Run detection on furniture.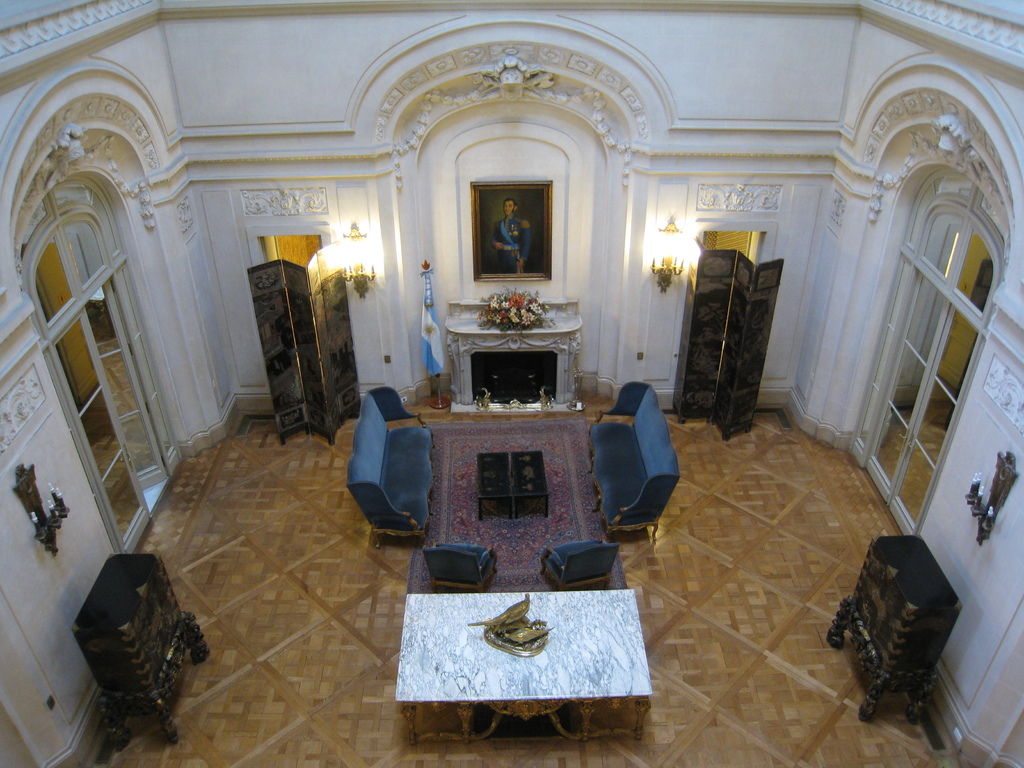
Result: (left=394, top=593, right=650, bottom=745).
